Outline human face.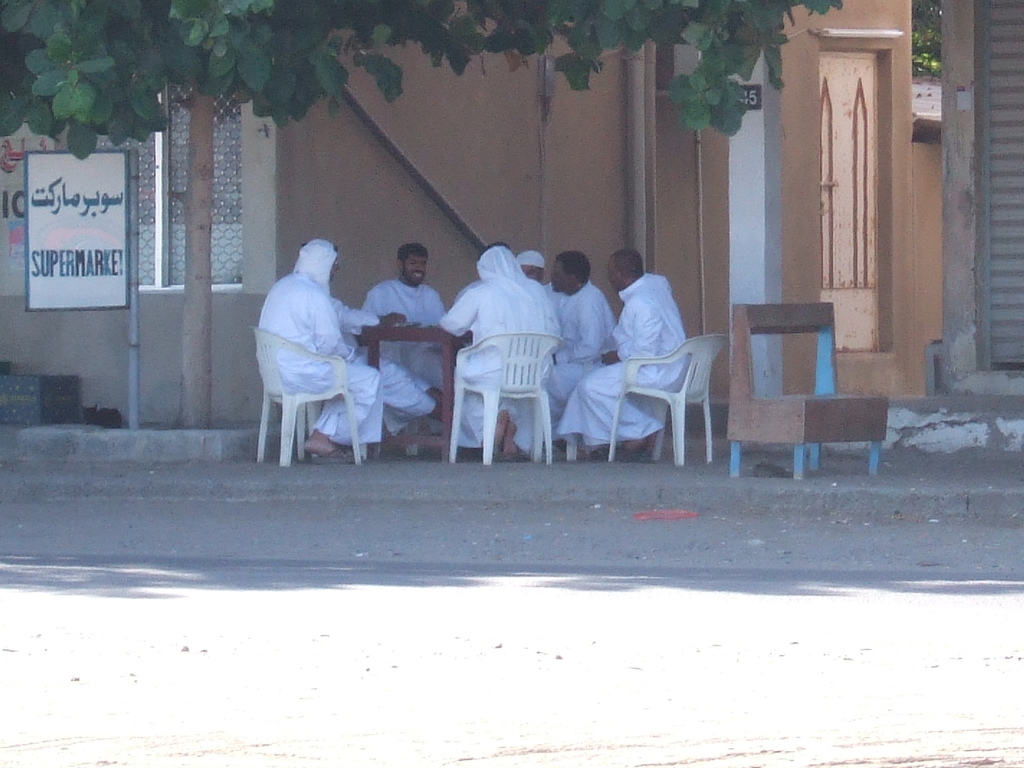
Outline: x1=611 y1=256 x2=619 y2=289.
